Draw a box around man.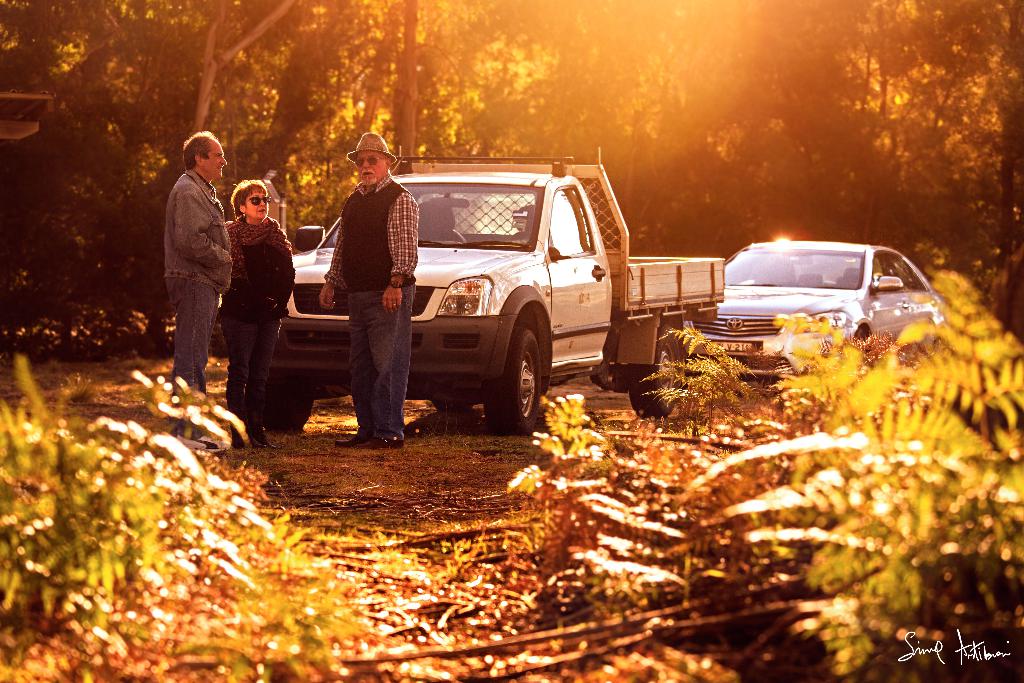
[x1=315, y1=131, x2=421, y2=456].
